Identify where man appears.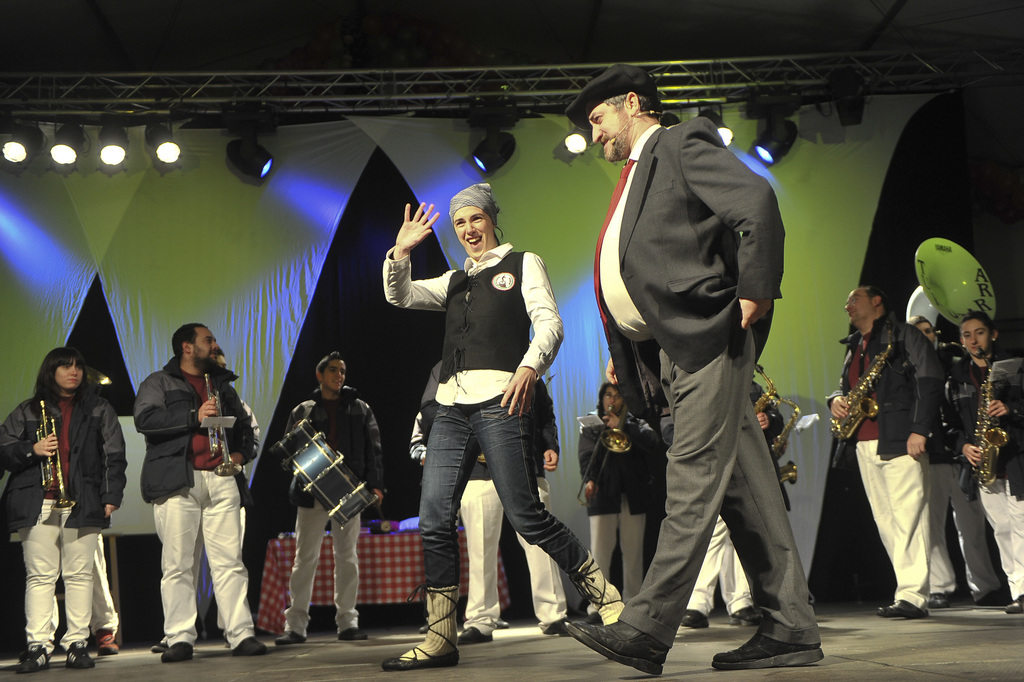
Appears at (597, 85, 822, 669).
